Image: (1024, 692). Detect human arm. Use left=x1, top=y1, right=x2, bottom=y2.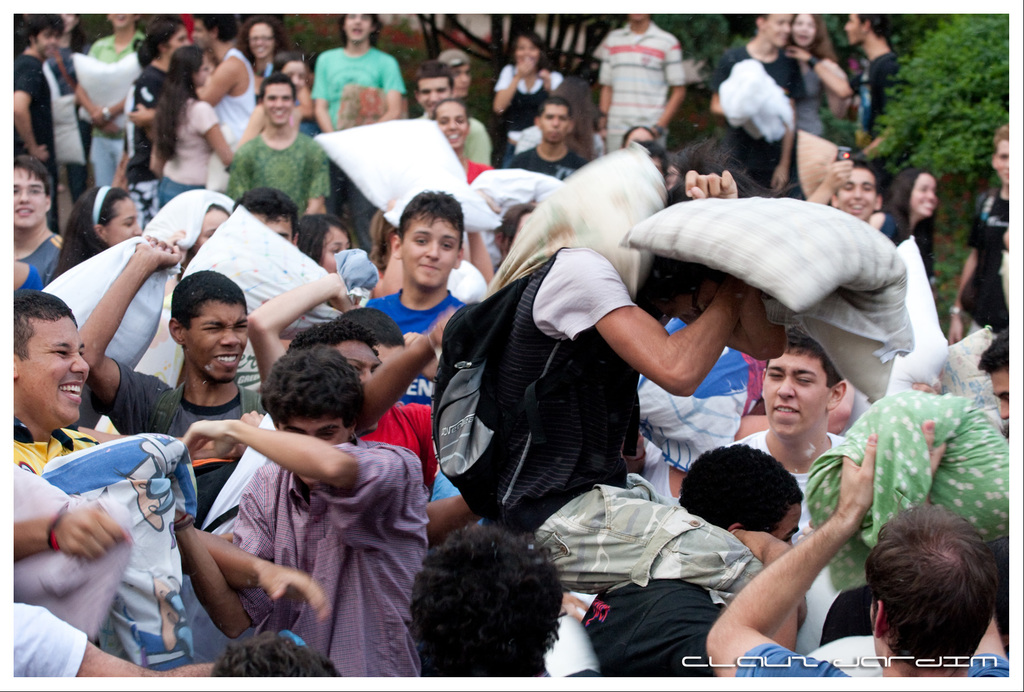
left=237, top=99, right=269, bottom=147.
